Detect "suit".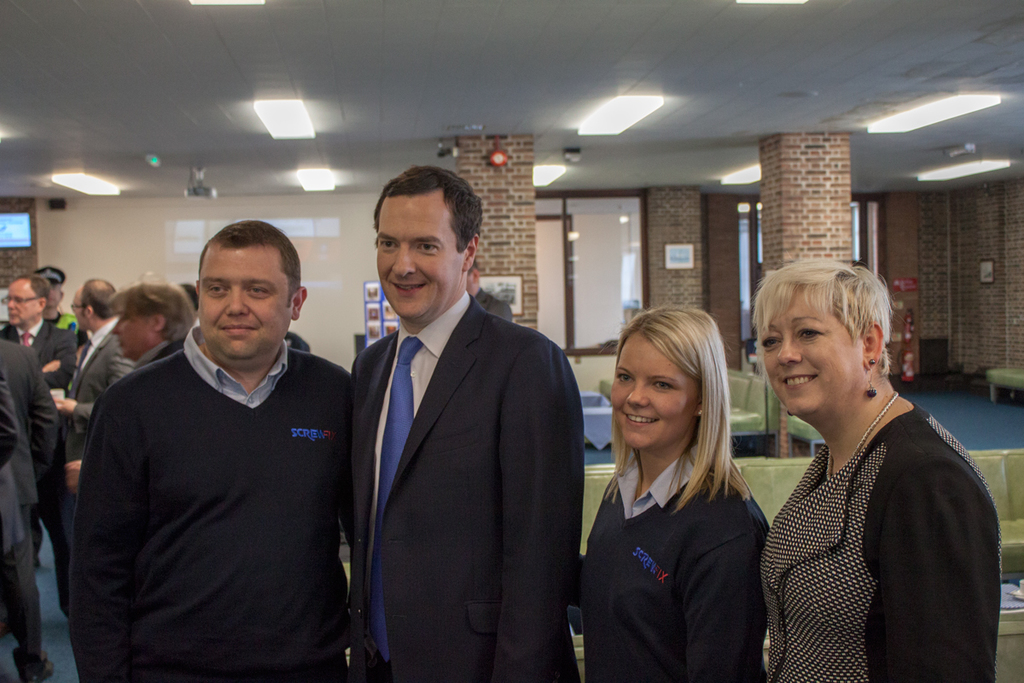
Detected at x1=0, y1=336, x2=66, y2=664.
